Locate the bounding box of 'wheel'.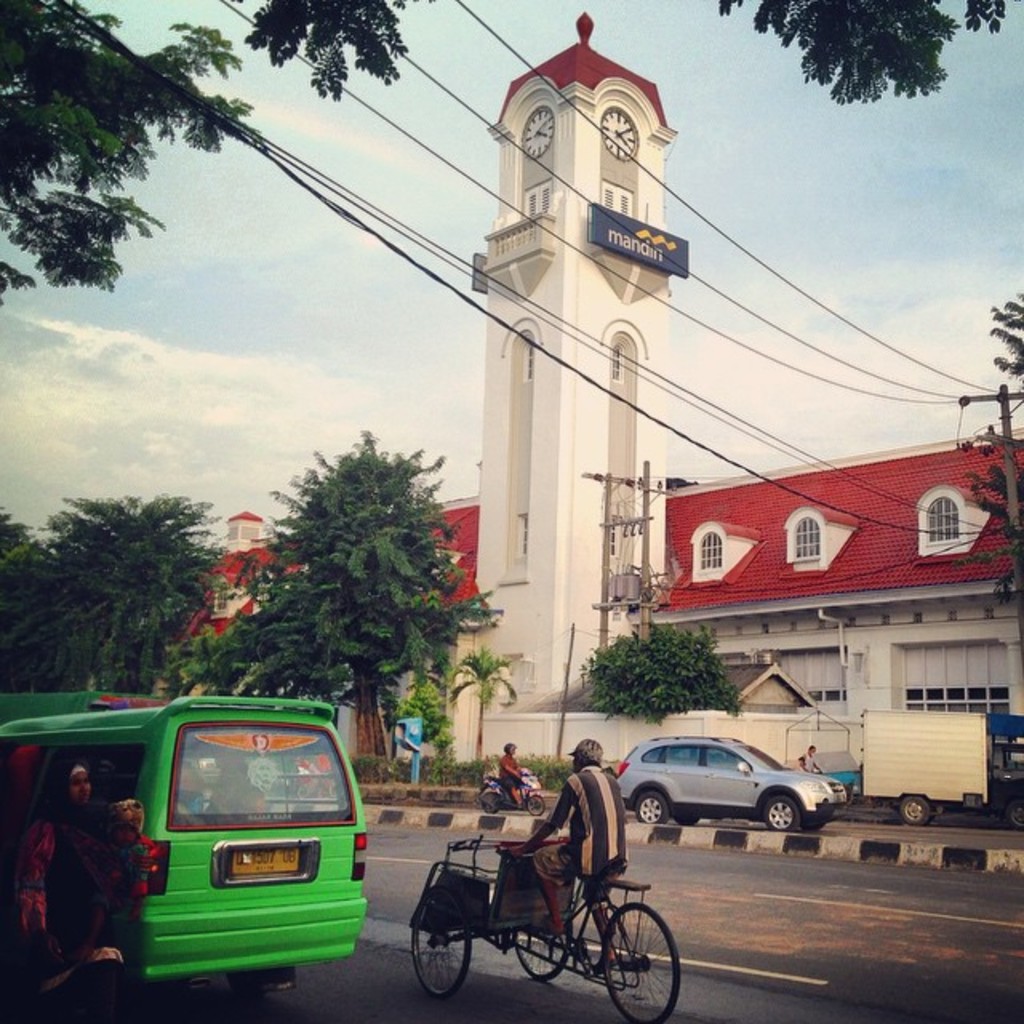
Bounding box: {"x1": 635, "y1": 782, "x2": 669, "y2": 834}.
